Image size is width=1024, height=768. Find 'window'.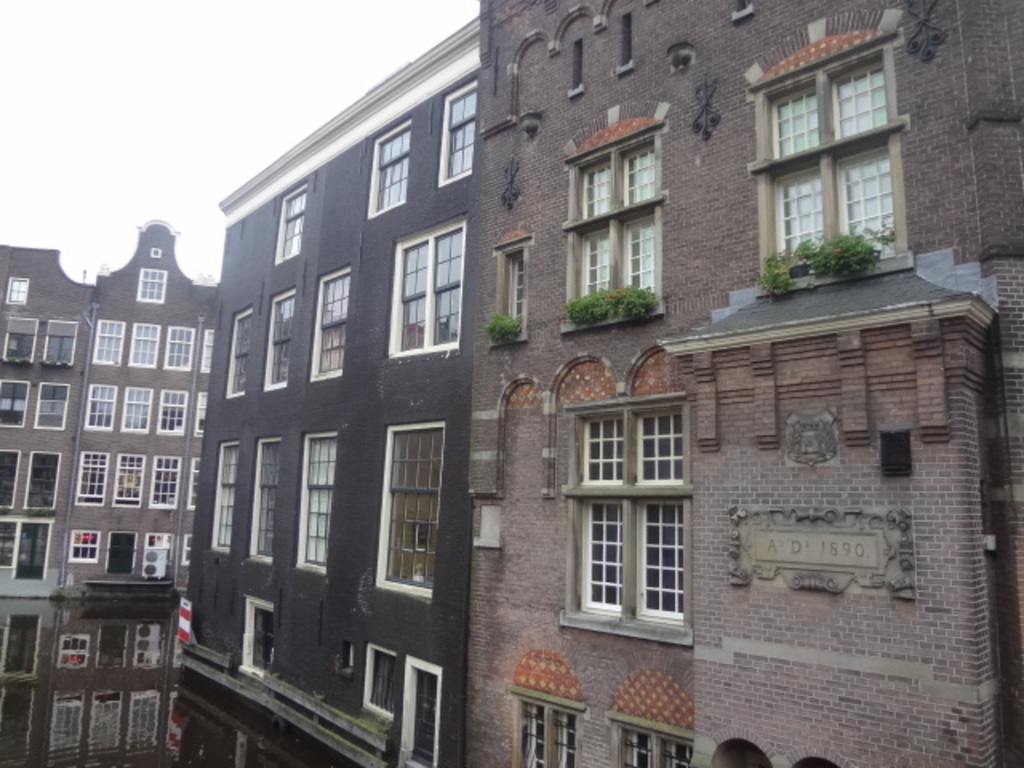
left=520, top=691, right=570, bottom=766.
